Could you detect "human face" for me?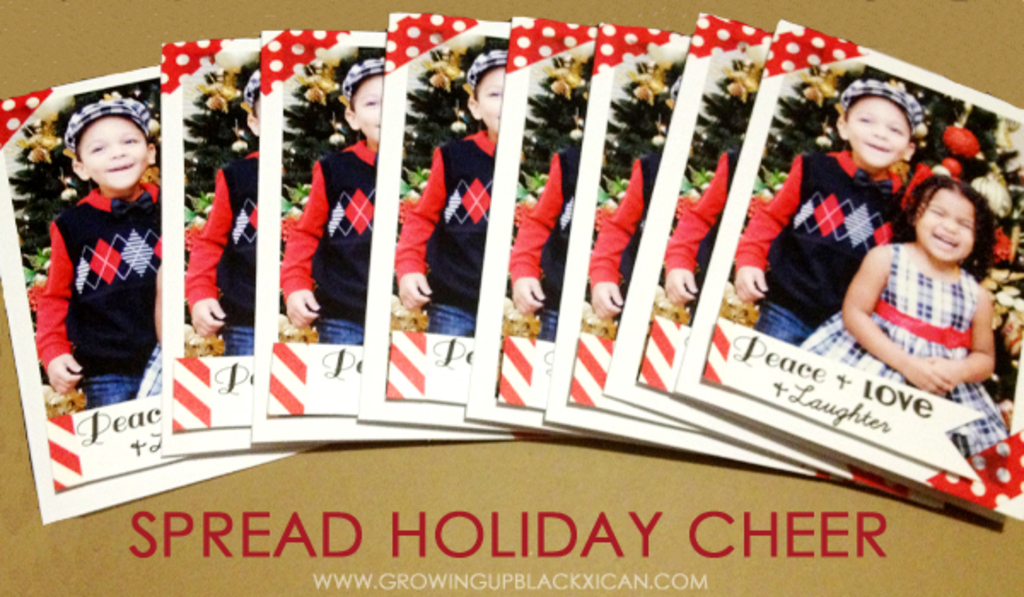
Detection result: bbox=(911, 184, 978, 270).
